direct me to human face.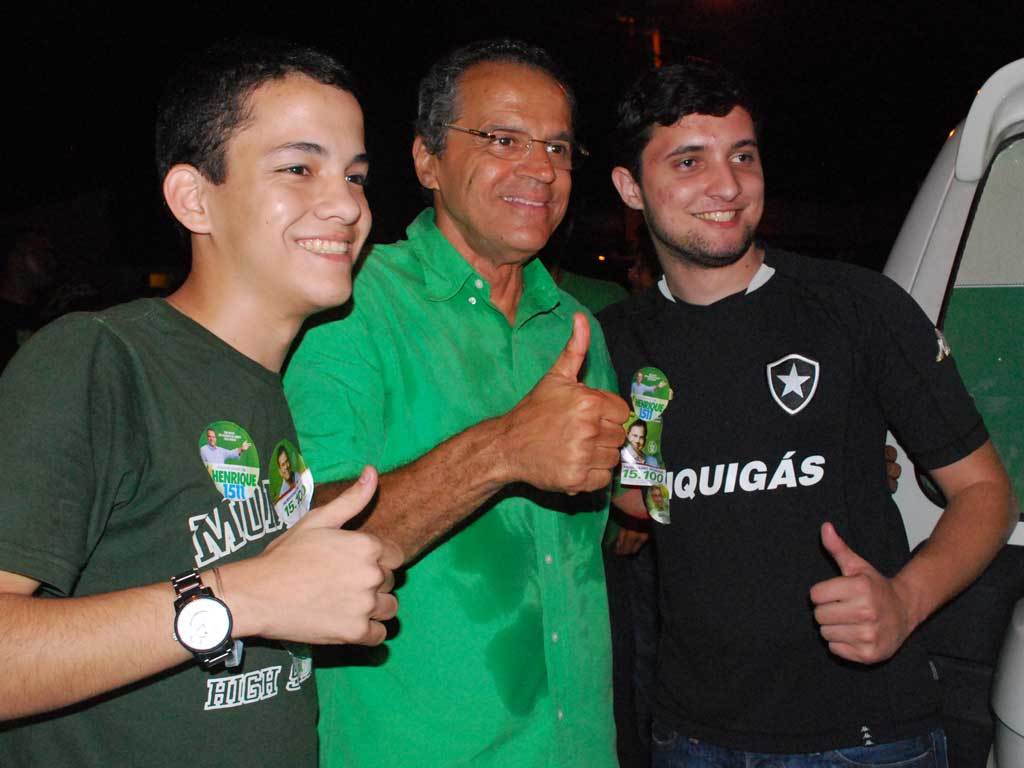
Direction: [642,120,766,265].
